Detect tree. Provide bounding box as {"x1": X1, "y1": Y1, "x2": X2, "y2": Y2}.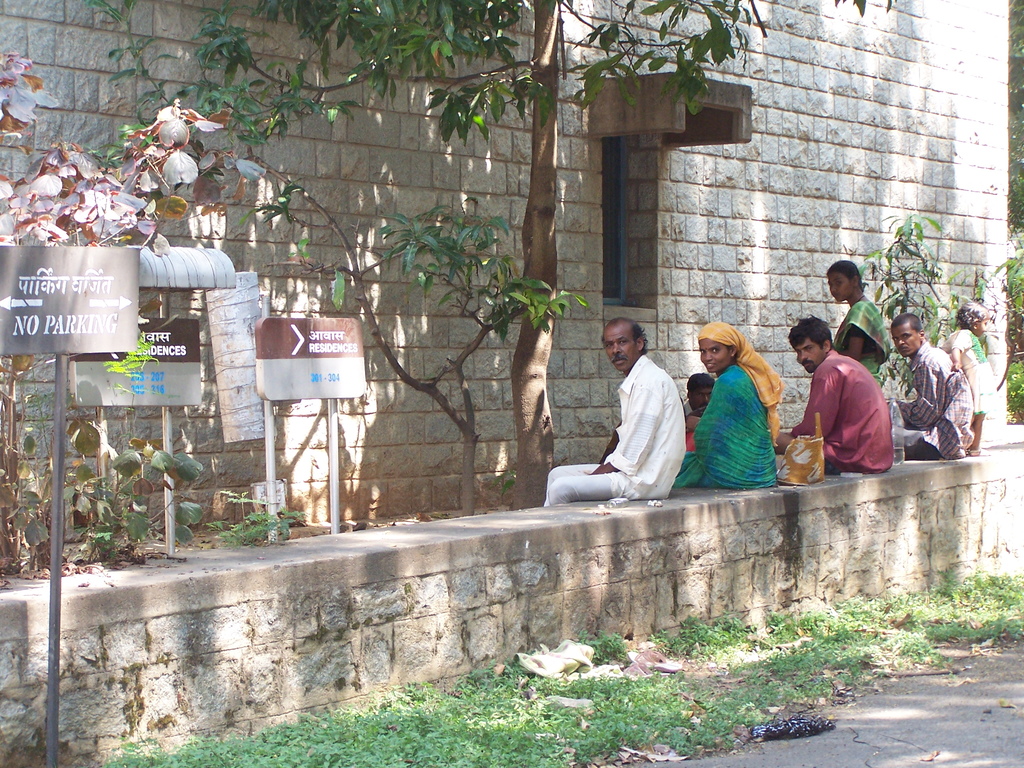
{"x1": 86, "y1": 0, "x2": 892, "y2": 500}.
